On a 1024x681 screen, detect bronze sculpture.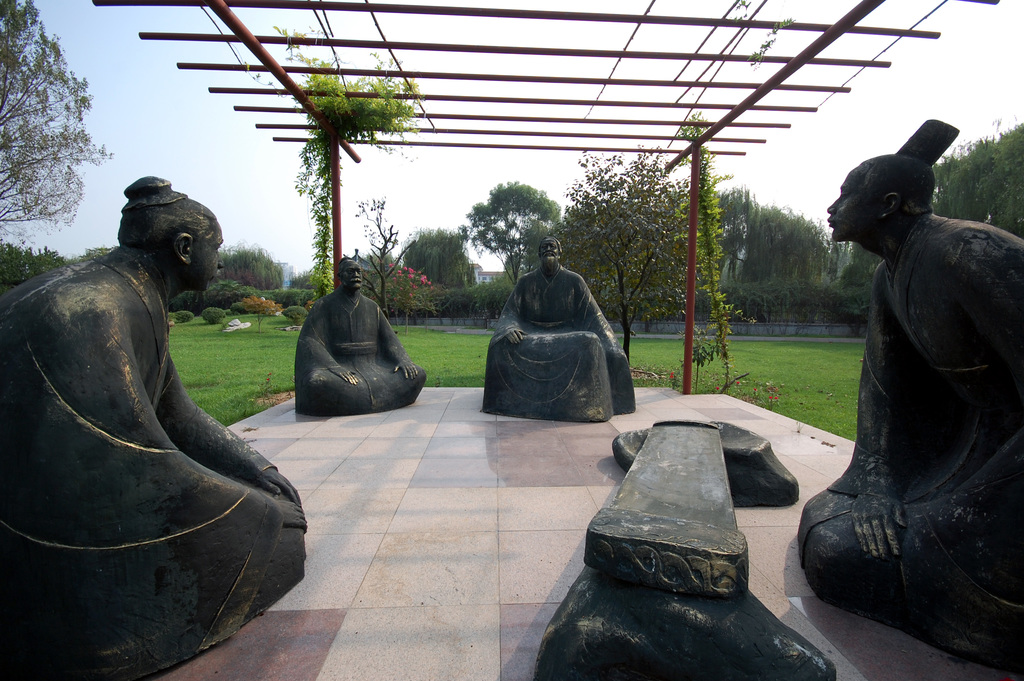
region(292, 252, 430, 419).
